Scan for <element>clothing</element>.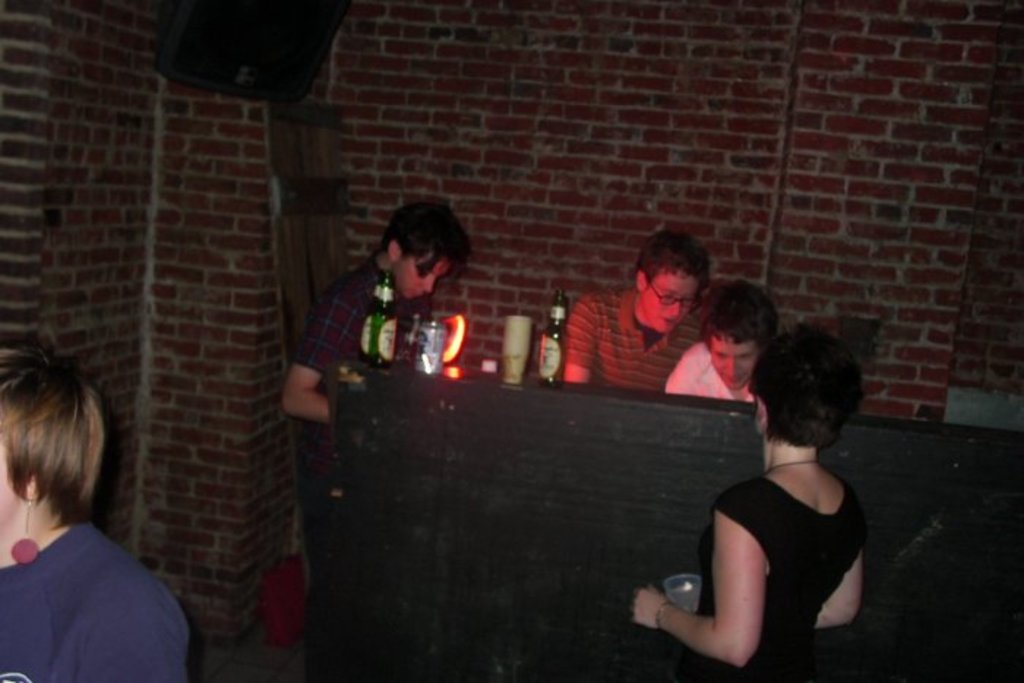
Scan result: rect(685, 417, 867, 665).
